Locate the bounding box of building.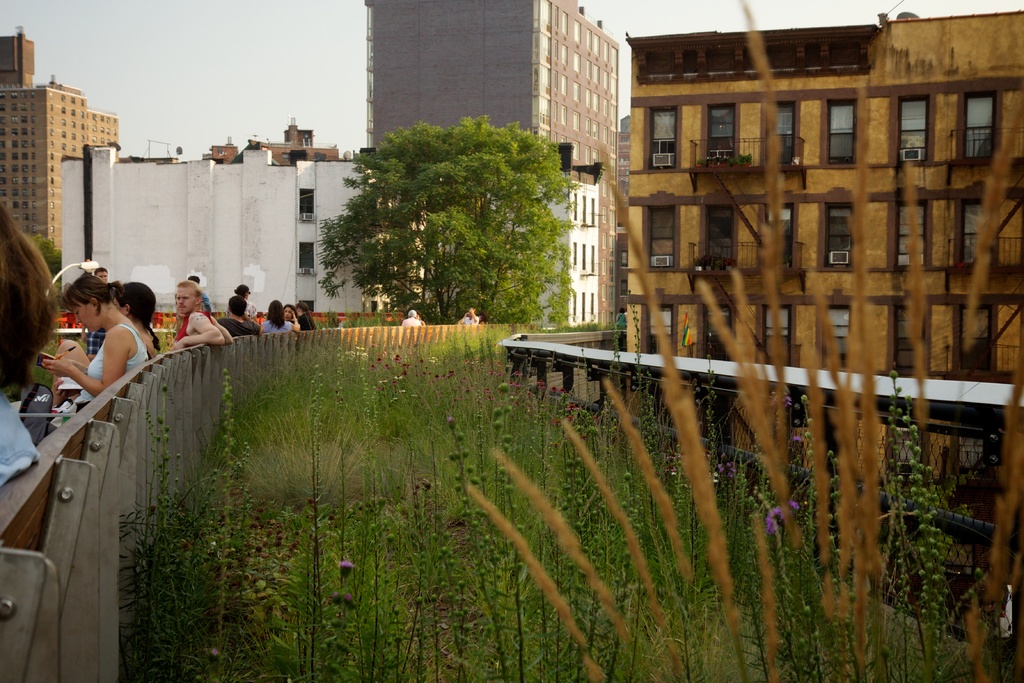
Bounding box: region(625, 8, 1023, 379).
